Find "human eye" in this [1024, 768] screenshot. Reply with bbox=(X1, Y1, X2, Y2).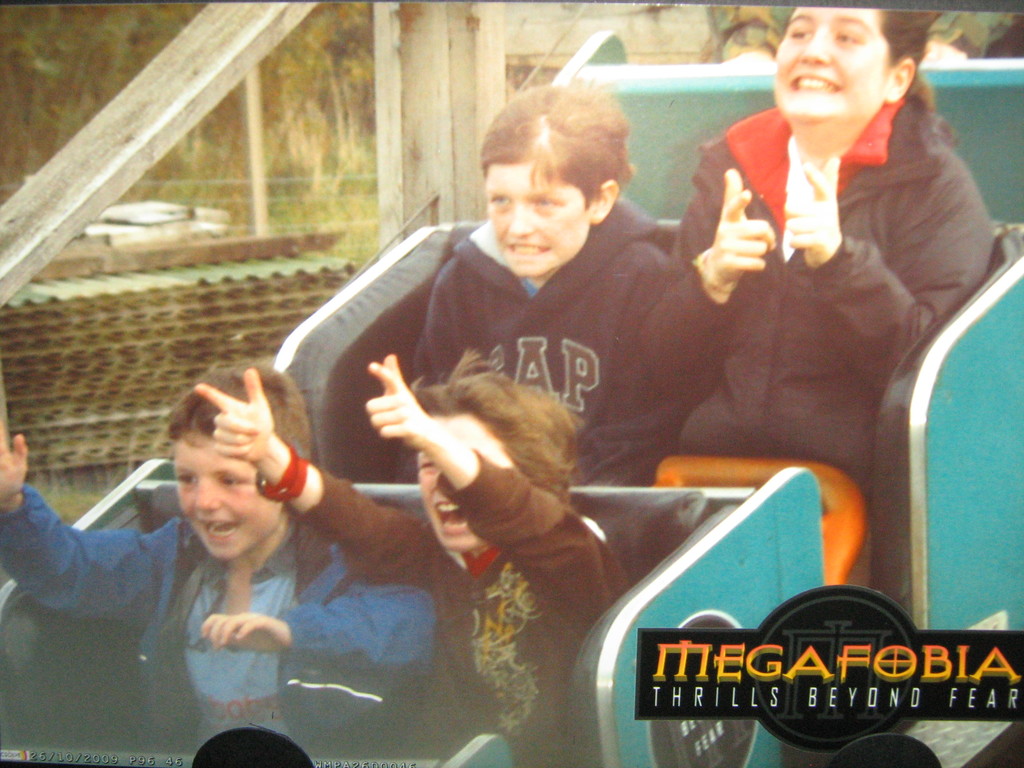
bbox=(216, 476, 248, 491).
